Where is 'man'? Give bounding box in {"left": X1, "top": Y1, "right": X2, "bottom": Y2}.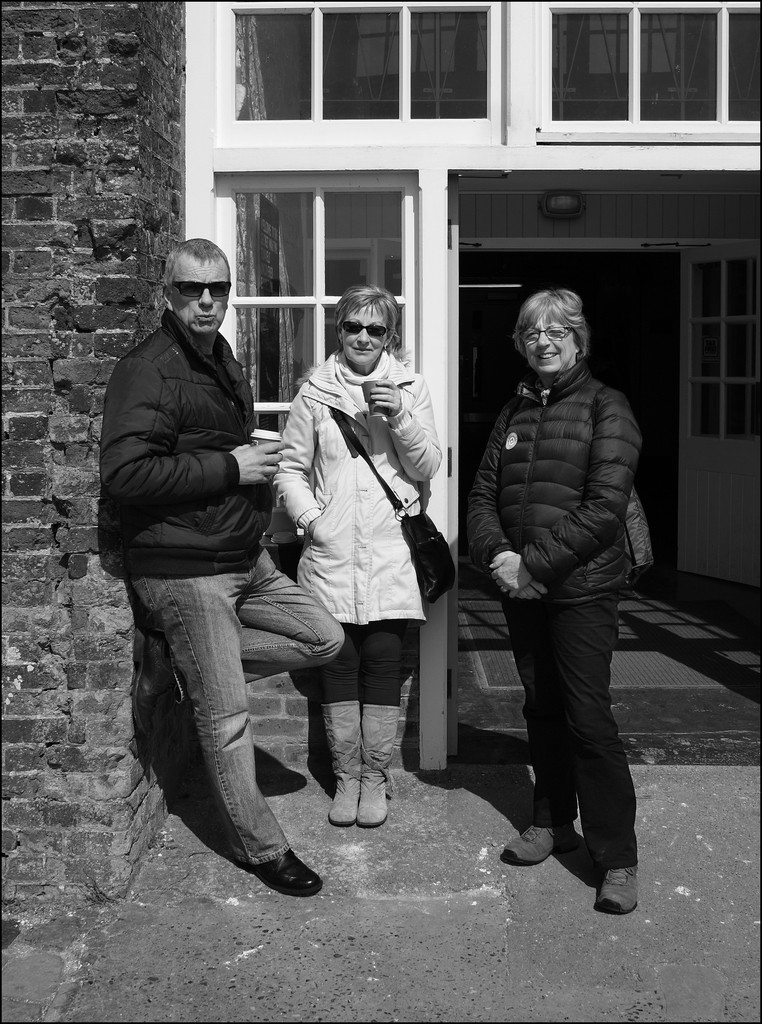
{"left": 104, "top": 243, "right": 322, "bottom": 865}.
